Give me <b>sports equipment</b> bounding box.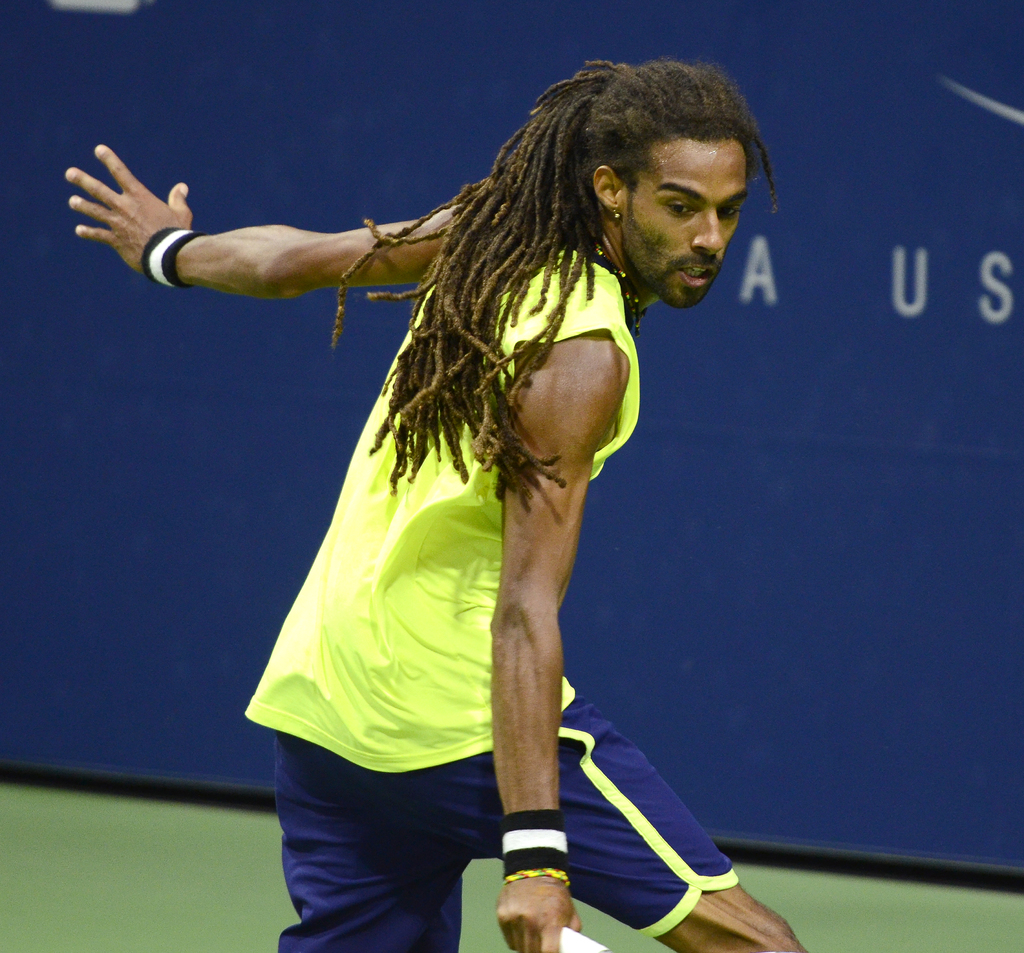
557/924/612/952.
